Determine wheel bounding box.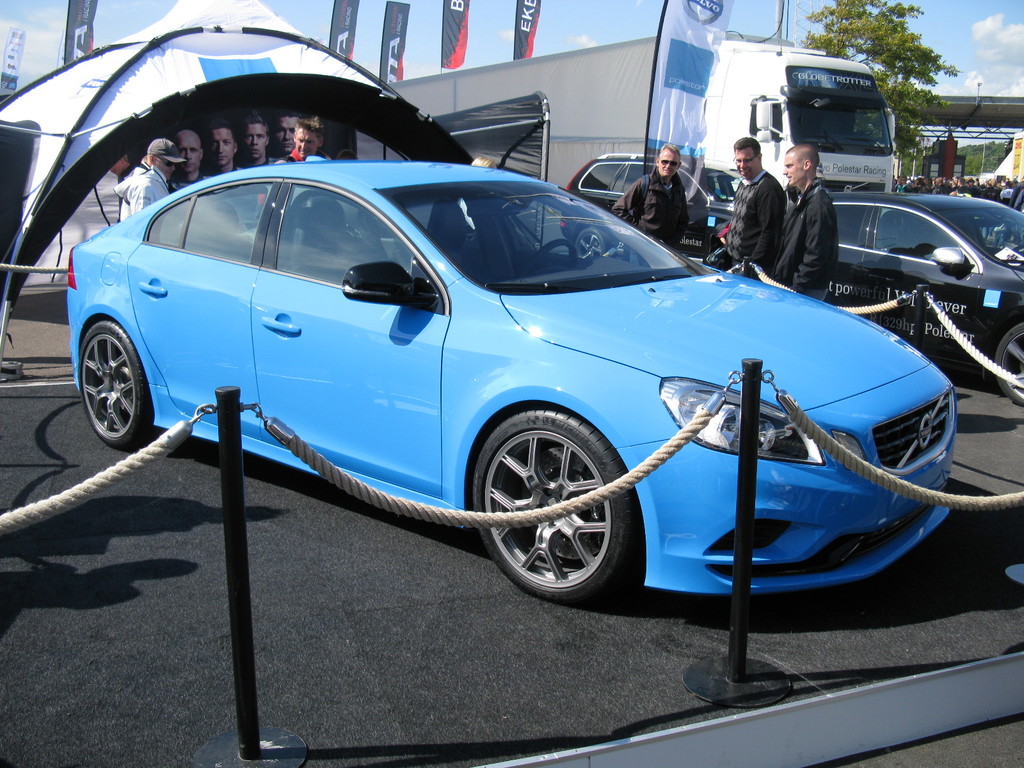
Determined: 520/241/574/276.
